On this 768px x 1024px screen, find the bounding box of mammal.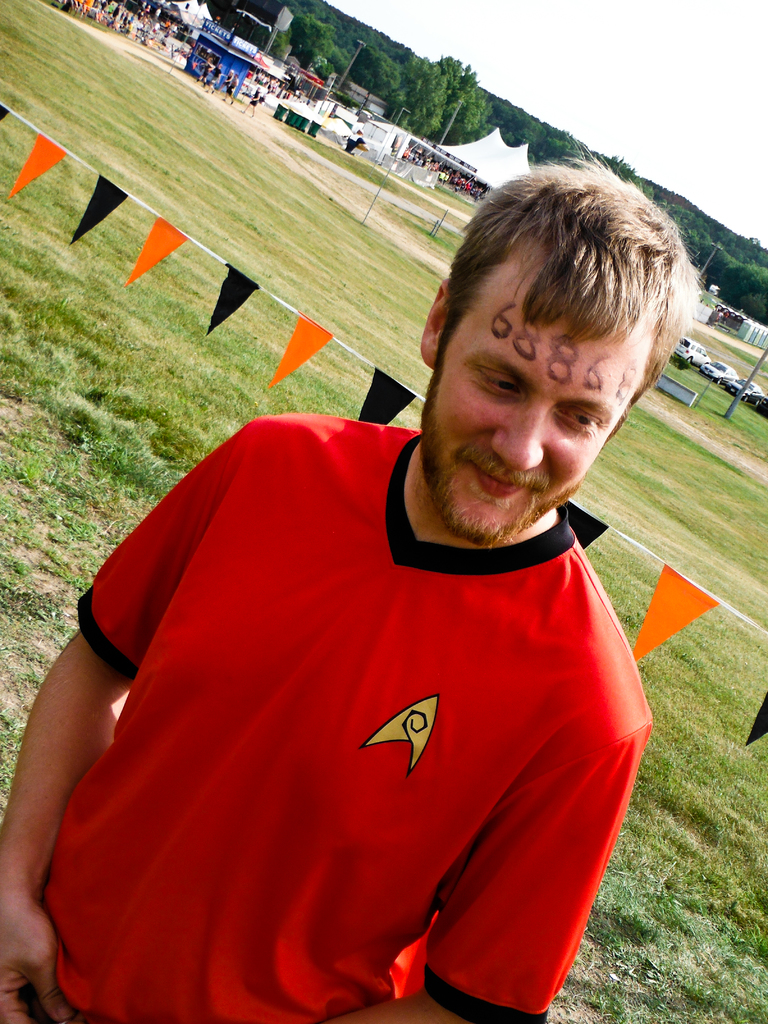
Bounding box: (left=401, top=152, right=480, bottom=196).
